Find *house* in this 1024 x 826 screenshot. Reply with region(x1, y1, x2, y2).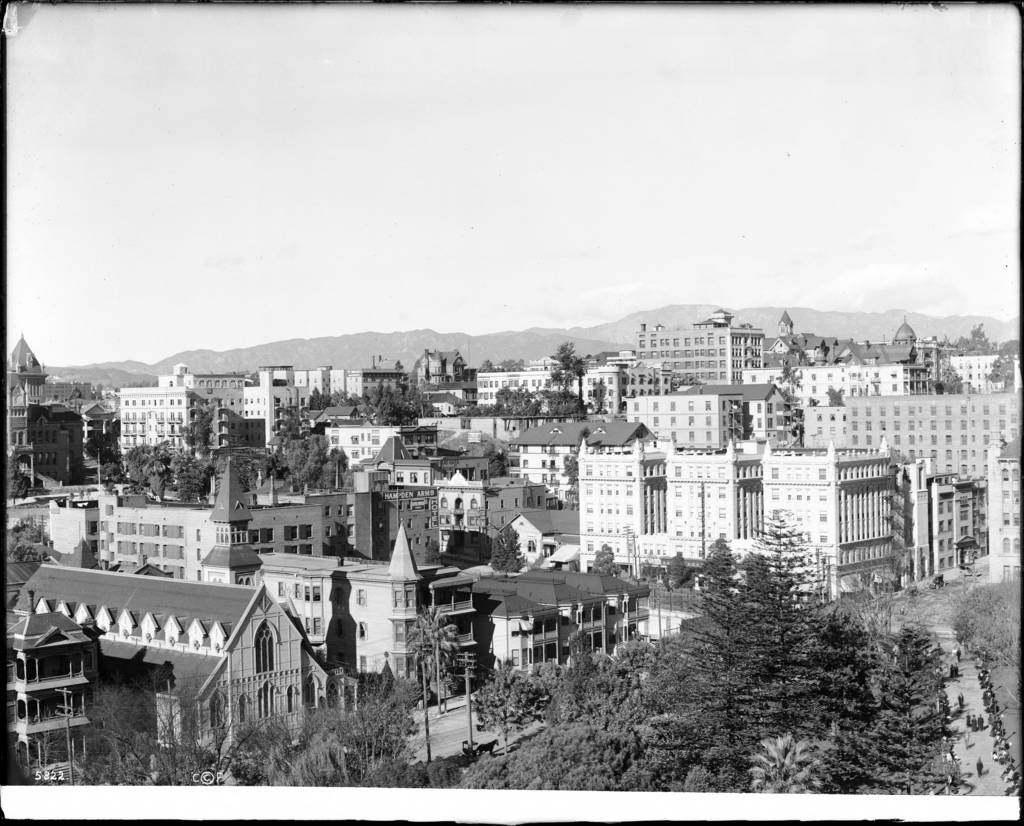
region(0, 565, 303, 761).
